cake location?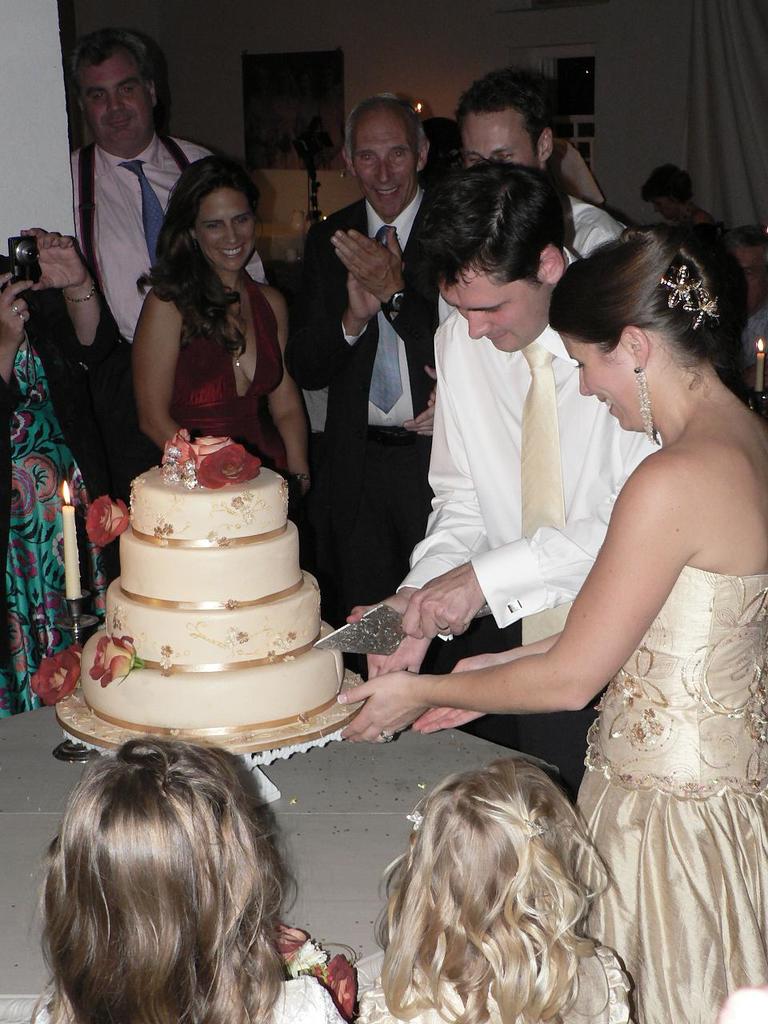
box(79, 469, 345, 728)
